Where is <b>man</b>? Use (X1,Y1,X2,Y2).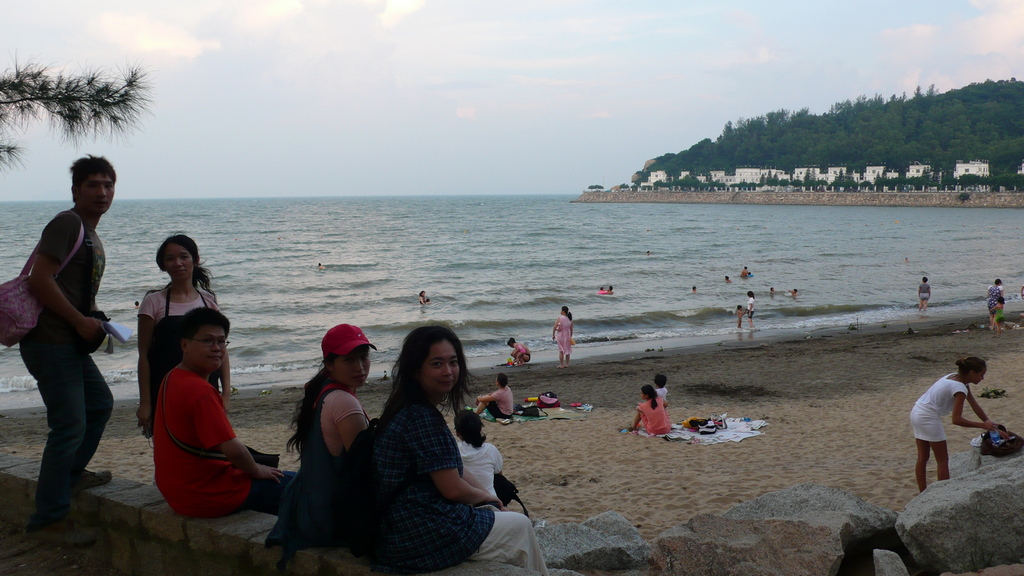
(15,130,124,536).
